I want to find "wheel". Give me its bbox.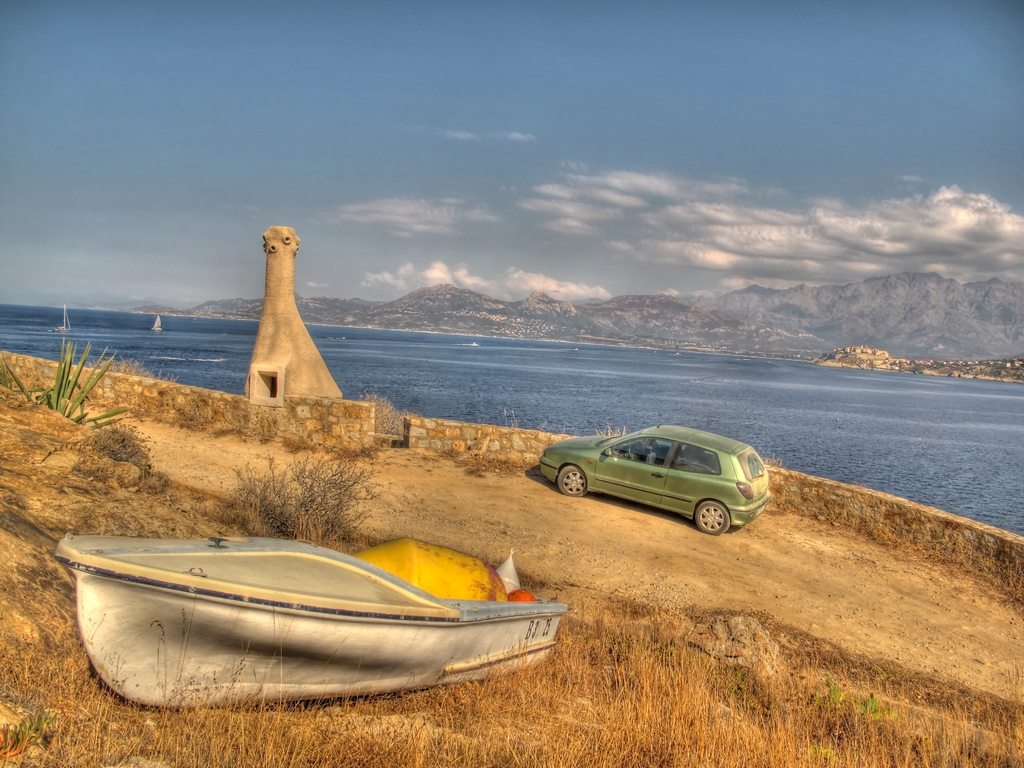
l=696, t=499, r=733, b=534.
